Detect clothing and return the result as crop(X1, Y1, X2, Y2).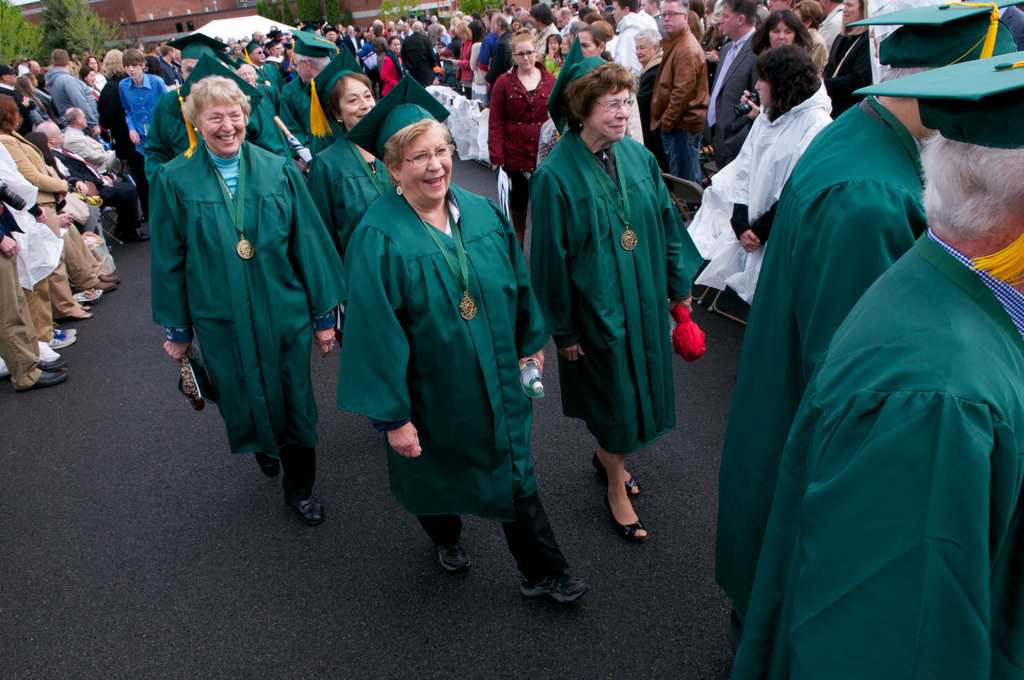
crop(454, 46, 471, 91).
